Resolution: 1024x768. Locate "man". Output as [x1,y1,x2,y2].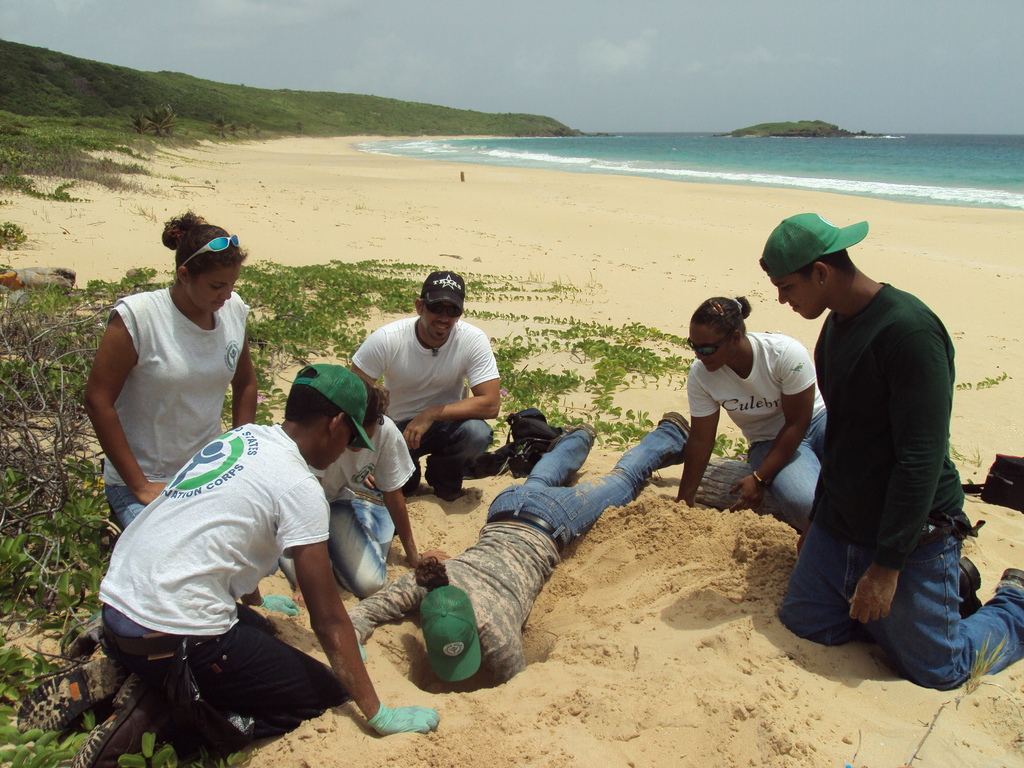
[15,360,438,767].
